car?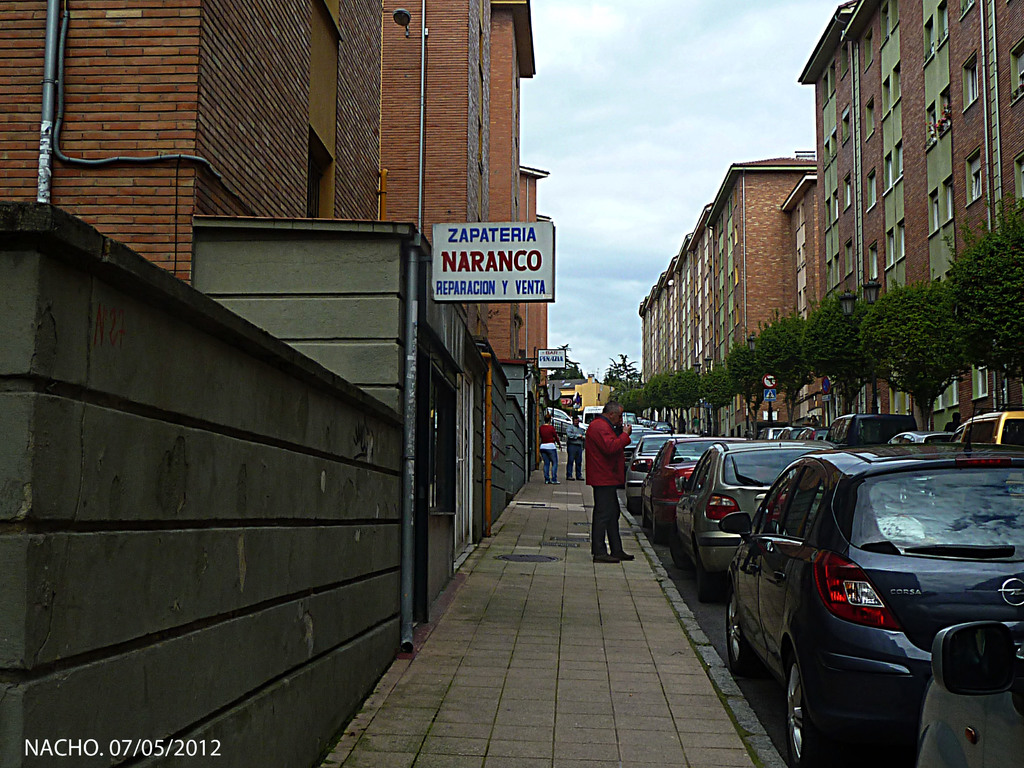
locate(778, 423, 803, 442)
